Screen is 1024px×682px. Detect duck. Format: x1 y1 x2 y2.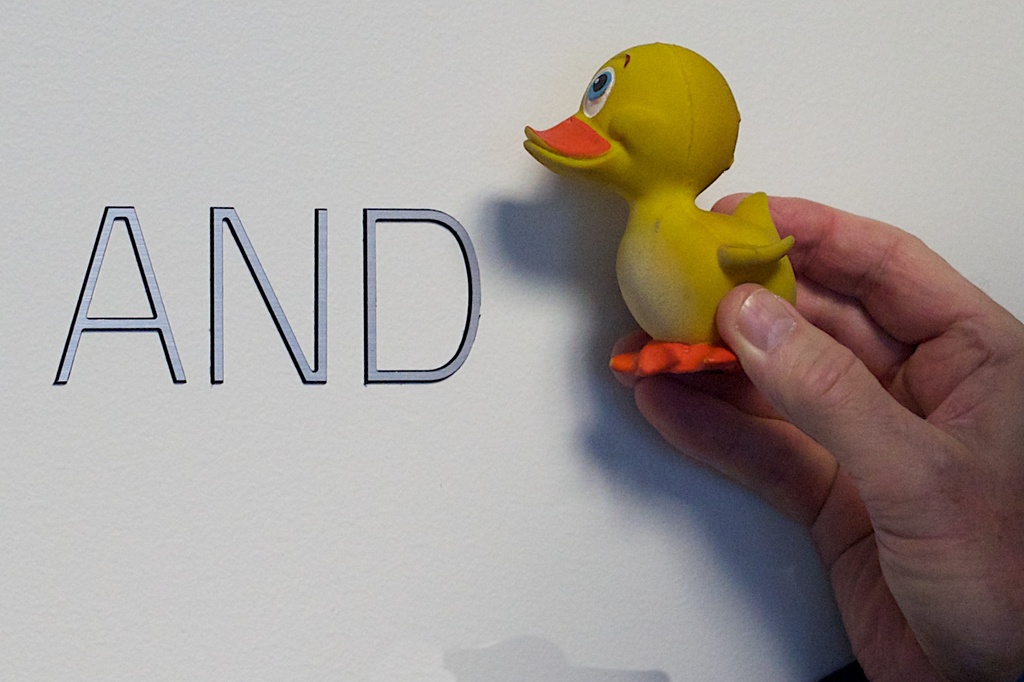
532 44 808 382.
